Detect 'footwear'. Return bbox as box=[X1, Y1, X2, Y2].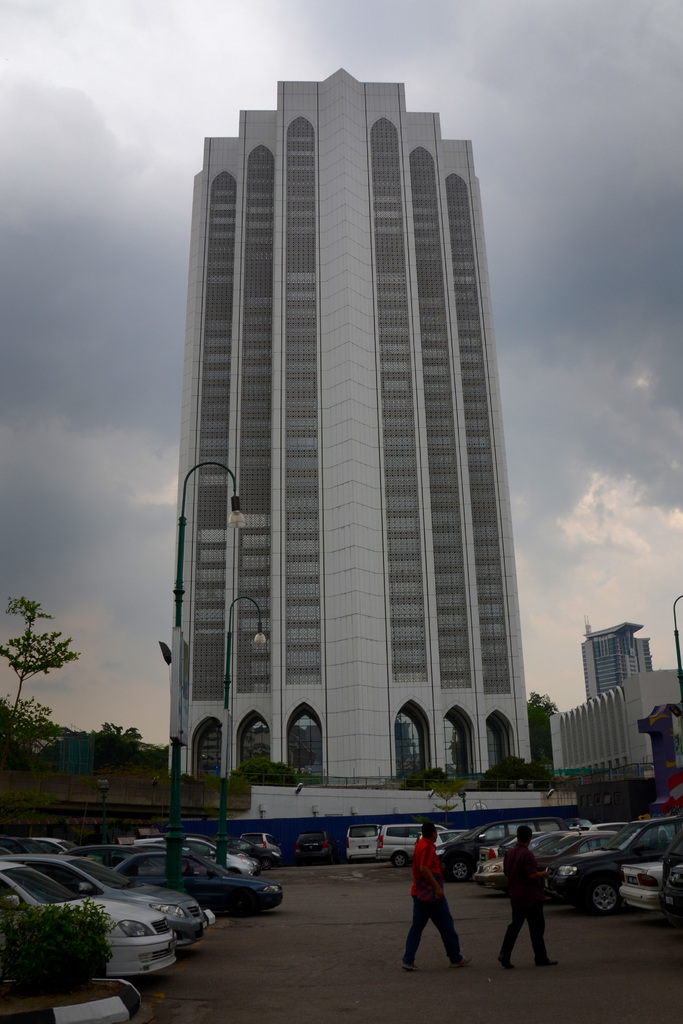
box=[404, 964, 416, 972].
